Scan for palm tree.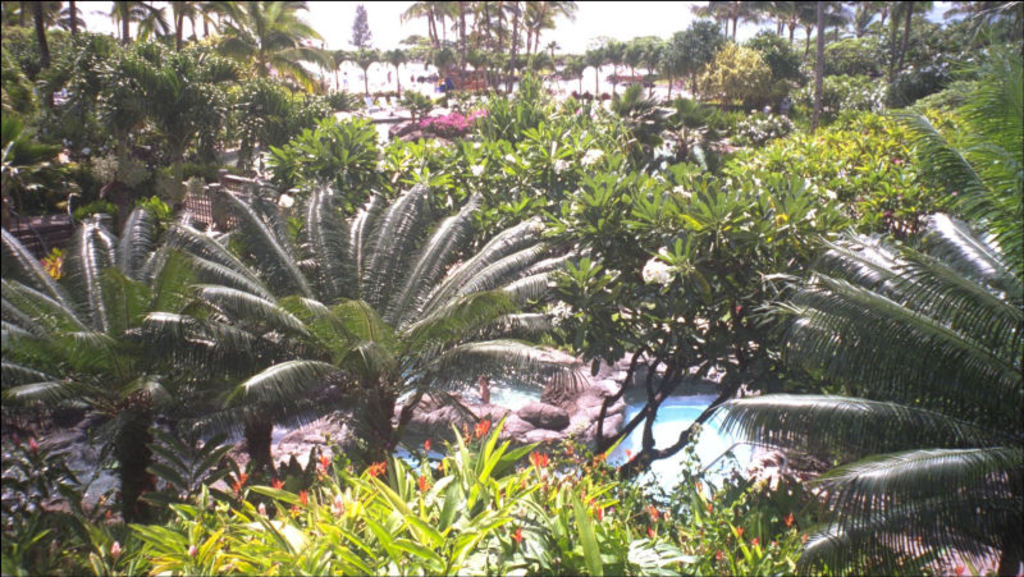
Scan result: l=882, t=9, r=952, b=92.
